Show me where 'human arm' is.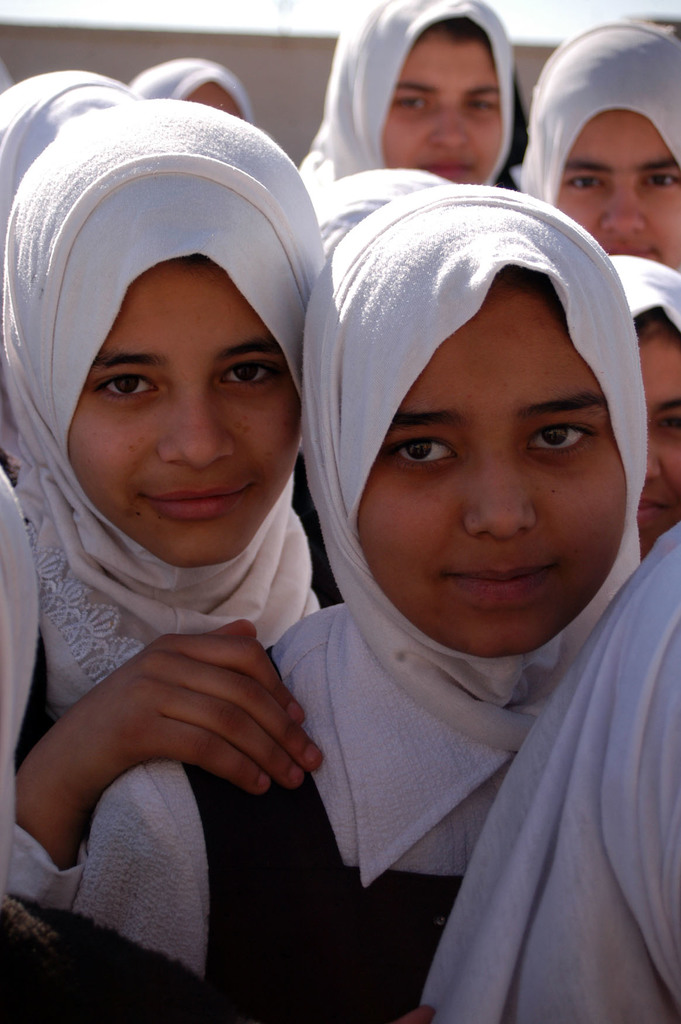
'human arm' is at <region>79, 764, 211, 984</region>.
